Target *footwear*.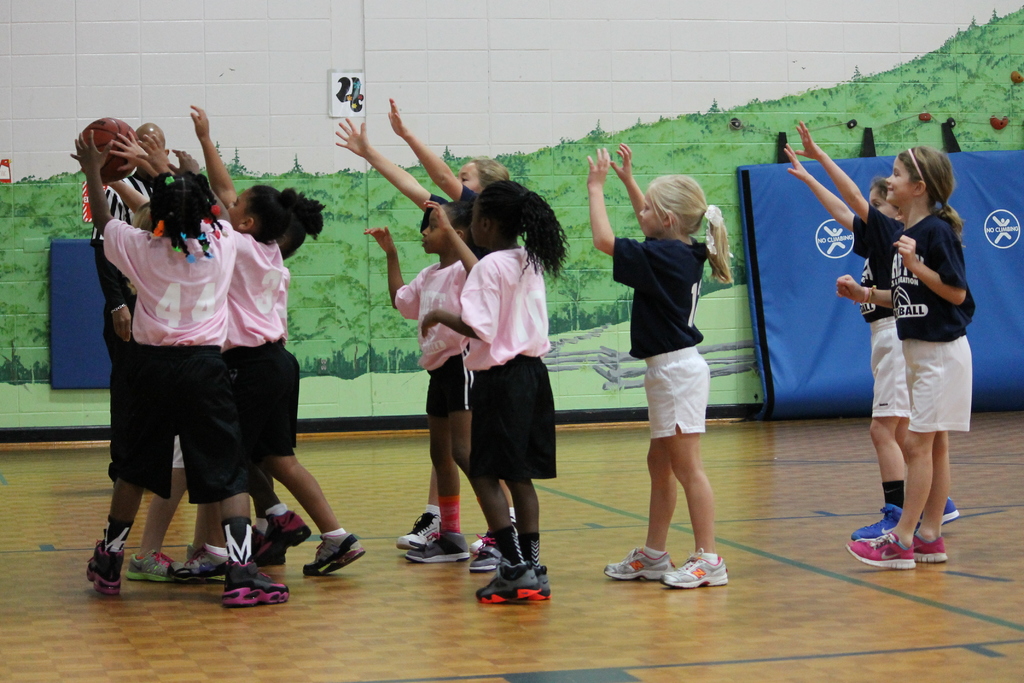
Target region: crop(499, 563, 552, 600).
